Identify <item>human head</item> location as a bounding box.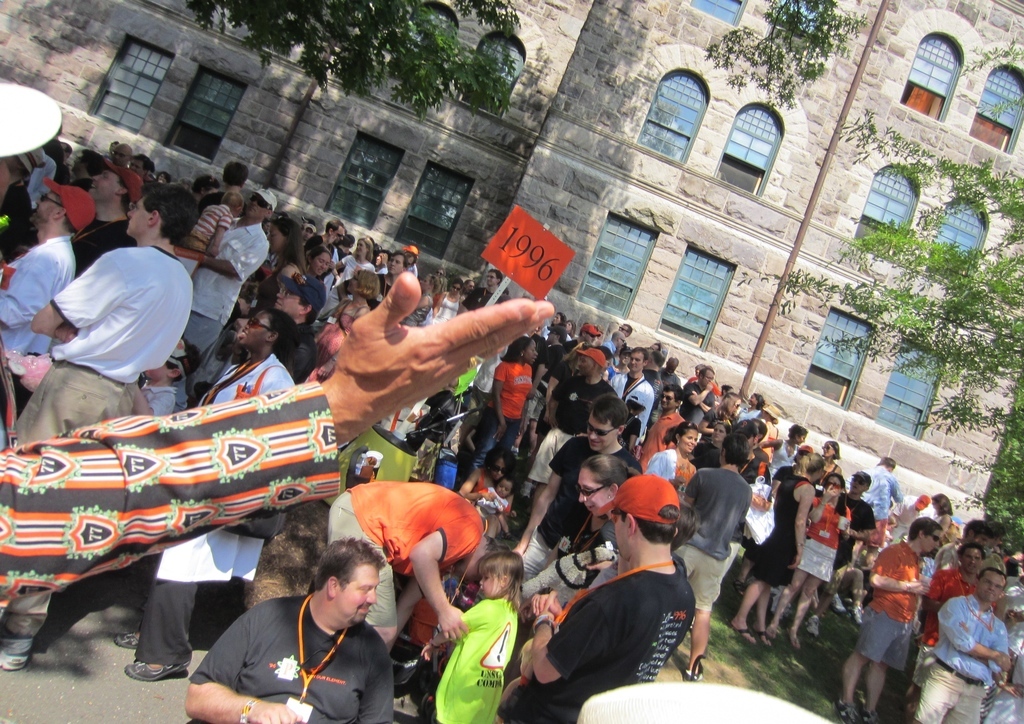
region(805, 451, 823, 476).
